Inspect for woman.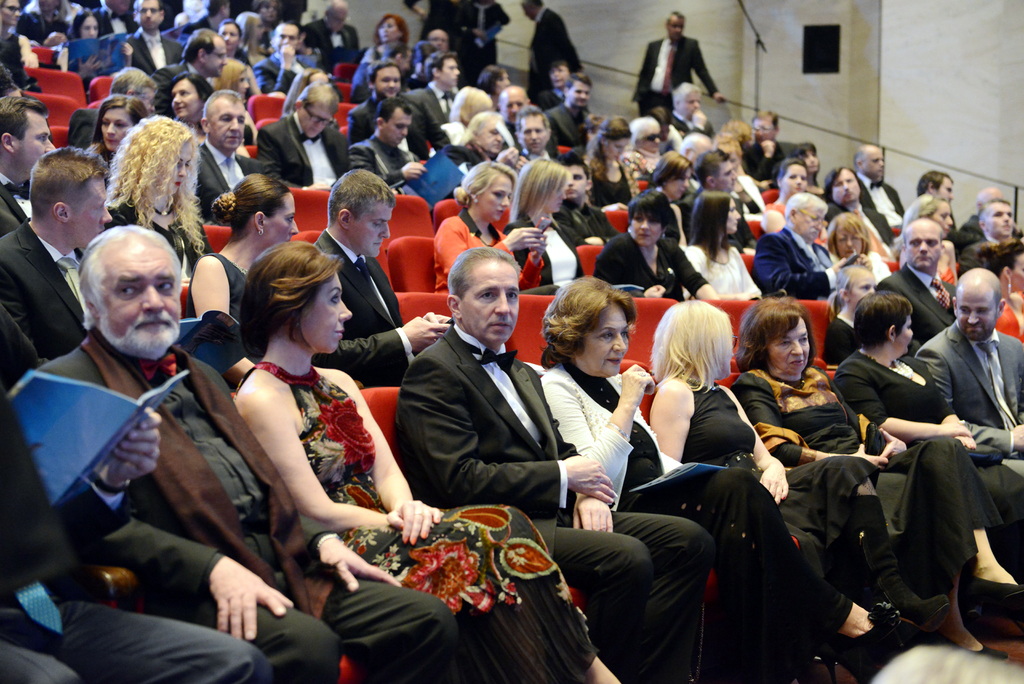
Inspection: x1=540 y1=270 x2=892 y2=683.
